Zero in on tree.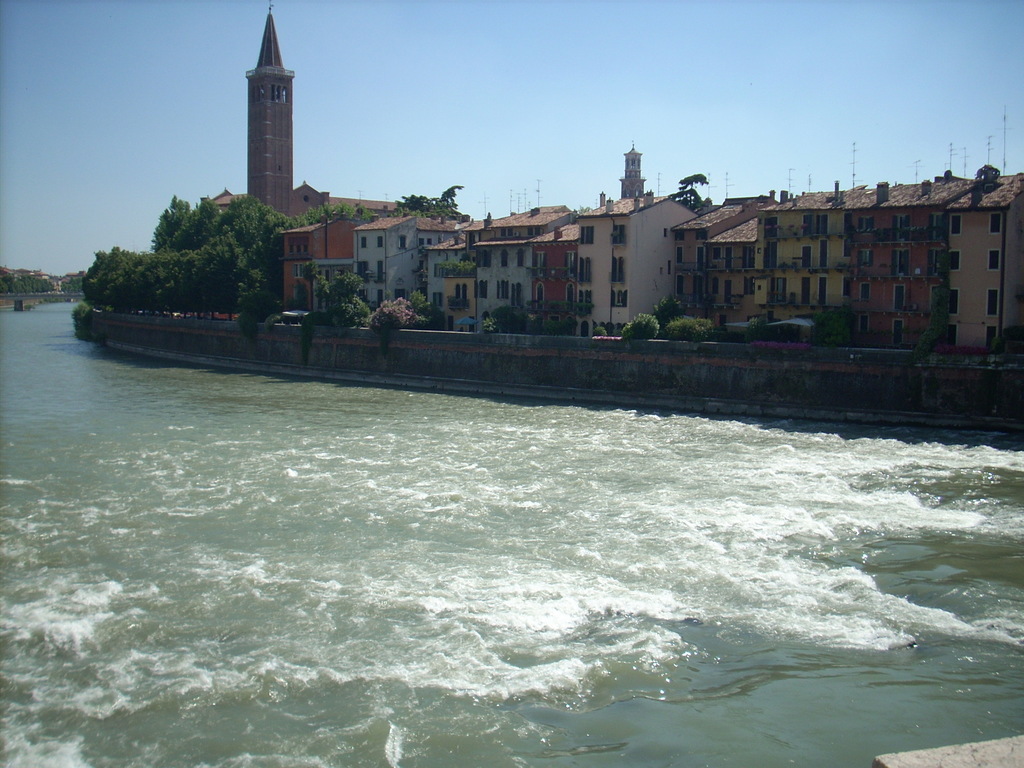
Zeroed in: rect(798, 303, 845, 348).
